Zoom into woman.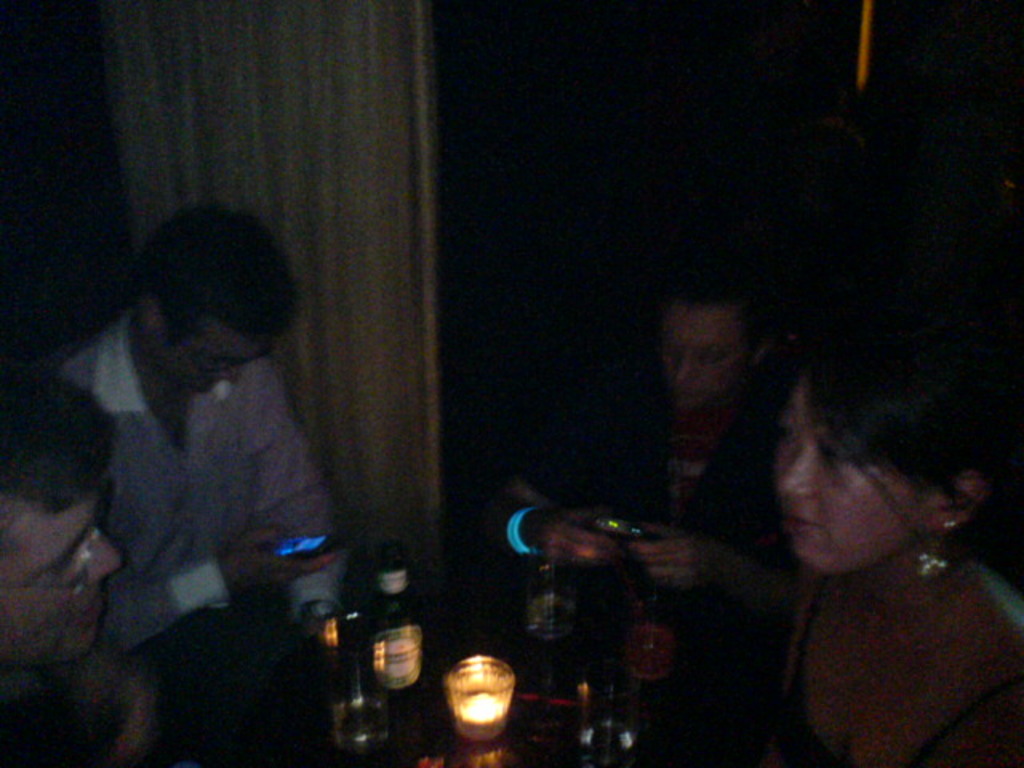
Zoom target: {"left": 770, "top": 293, "right": 1022, "bottom": 766}.
